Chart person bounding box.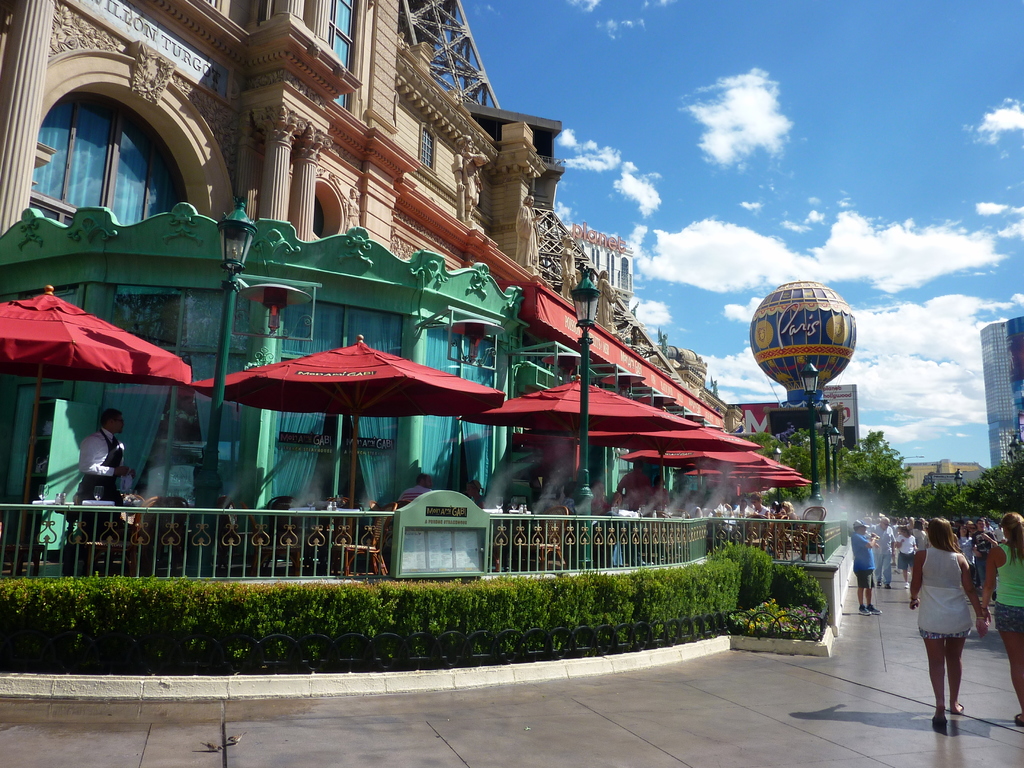
Charted: bbox(79, 404, 136, 541).
